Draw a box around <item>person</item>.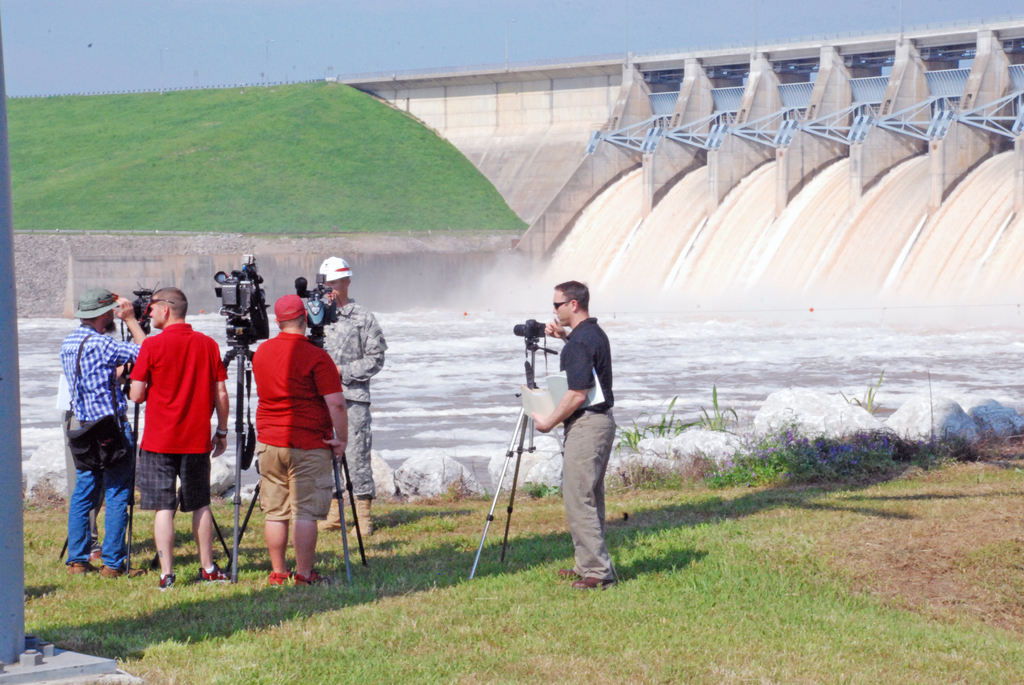
{"x1": 120, "y1": 292, "x2": 232, "y2": 588}.
